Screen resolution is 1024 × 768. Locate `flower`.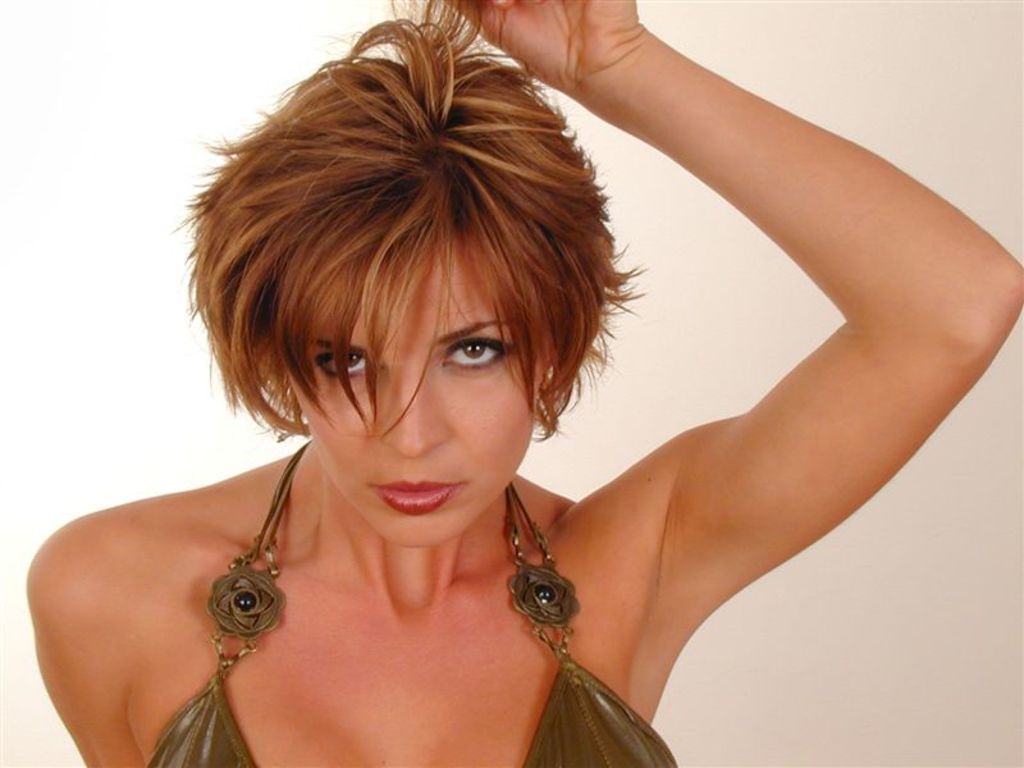
box=[509, 566, 579, 623].
